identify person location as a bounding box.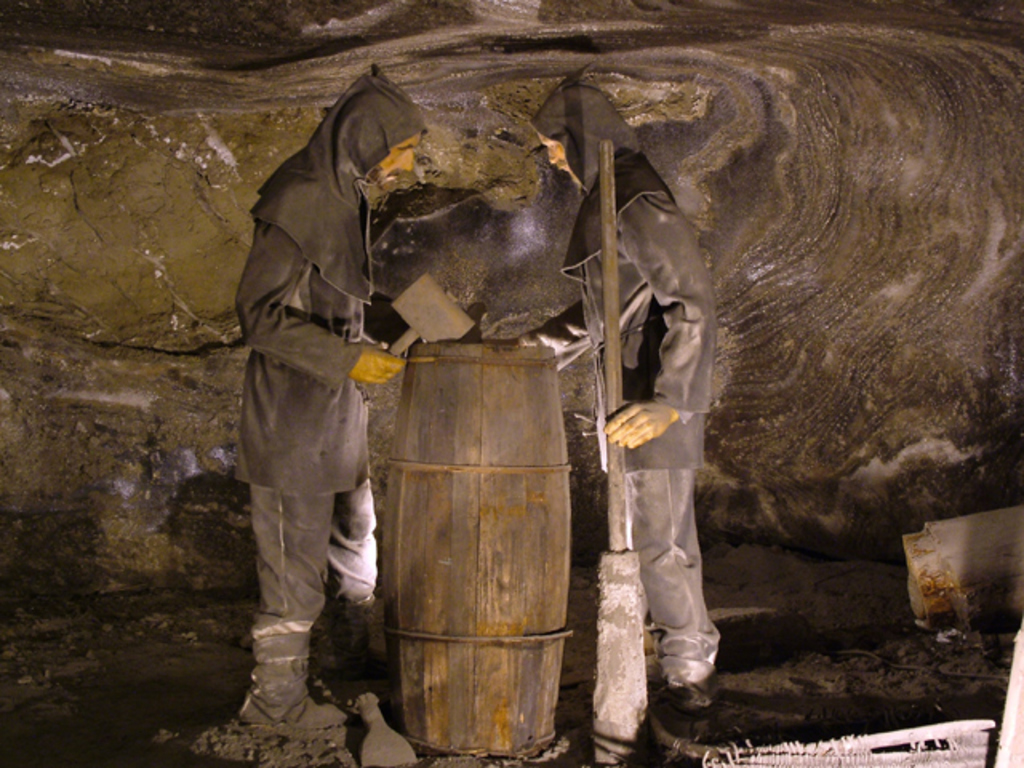
BBox(517, 83, 739, 718).
